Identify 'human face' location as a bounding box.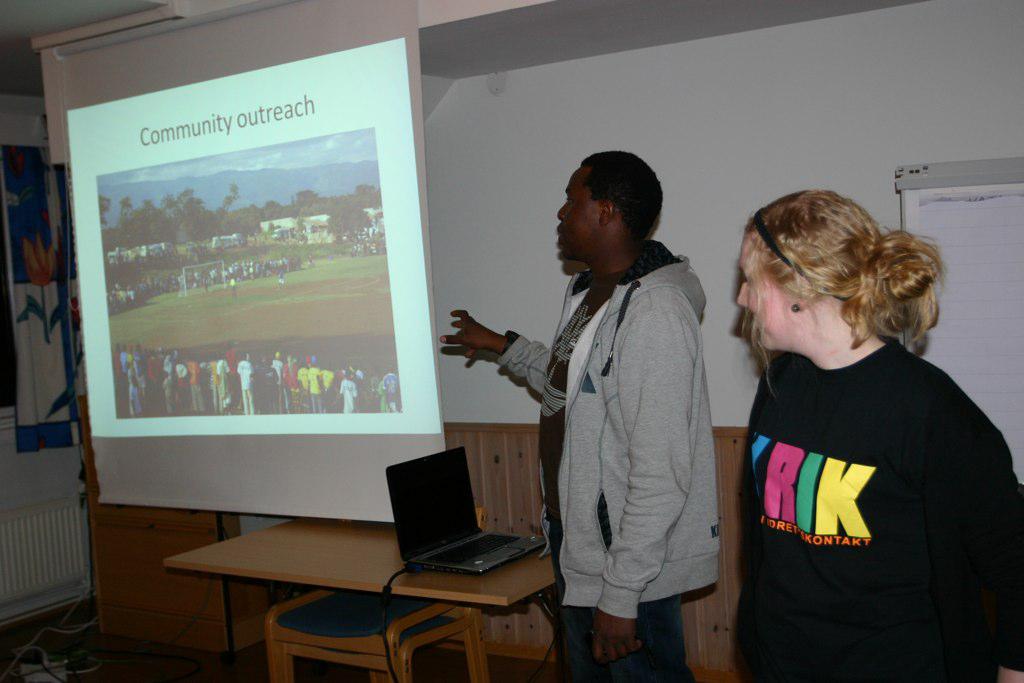
{"x1": 557, "y1": 175, "x2": 602, "y2": 256}.
